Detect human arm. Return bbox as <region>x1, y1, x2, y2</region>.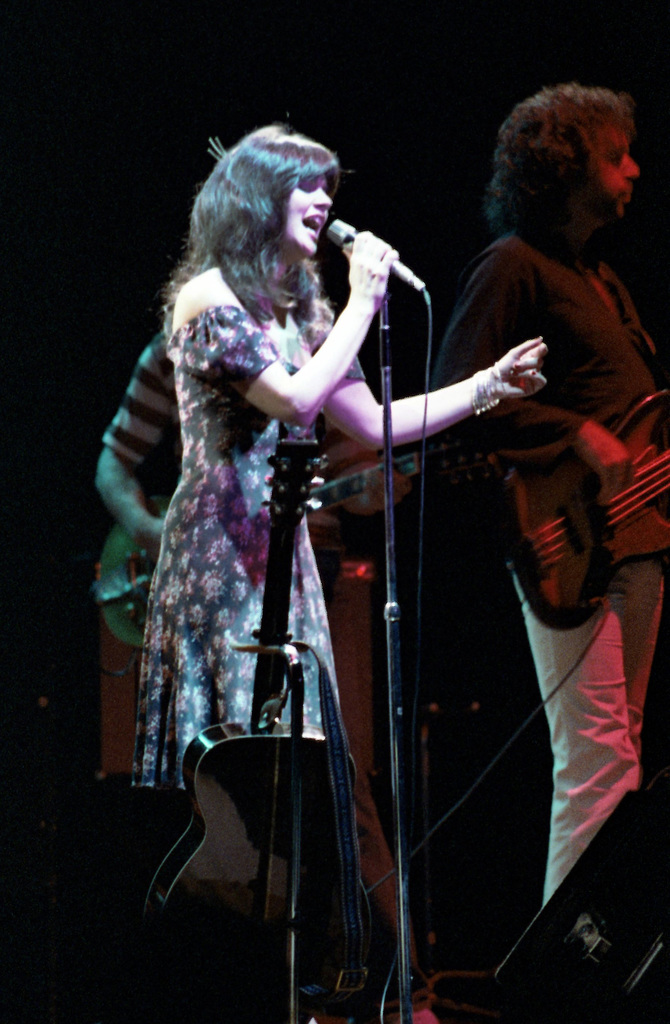
<region>170, 227, 401, 428</region>.
